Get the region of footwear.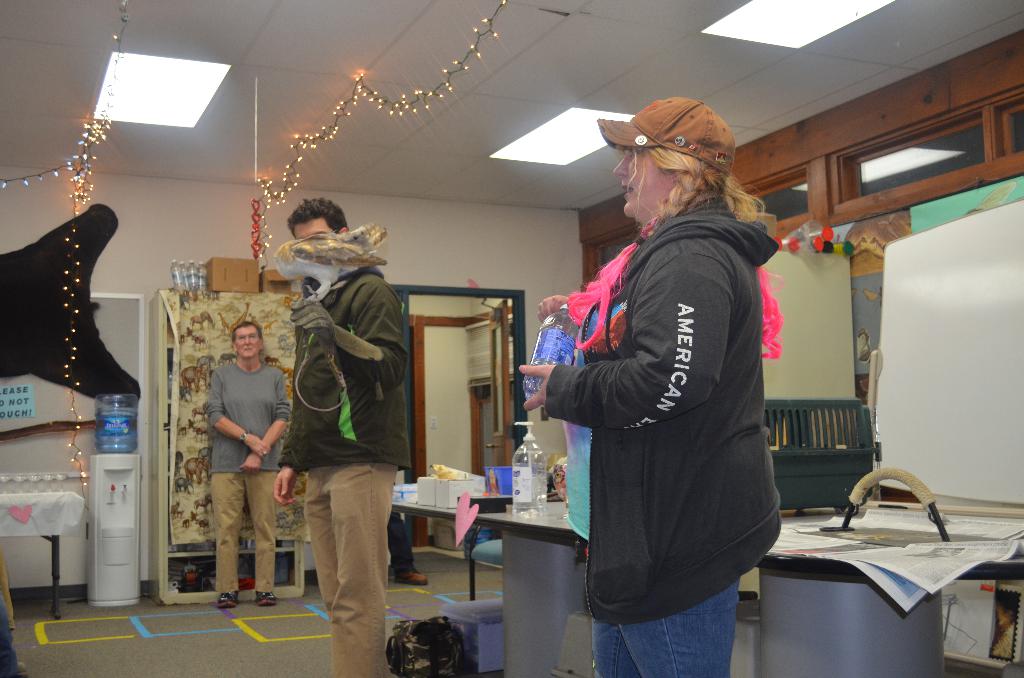
x1=388, y1=572, x2=428, y2=586.
